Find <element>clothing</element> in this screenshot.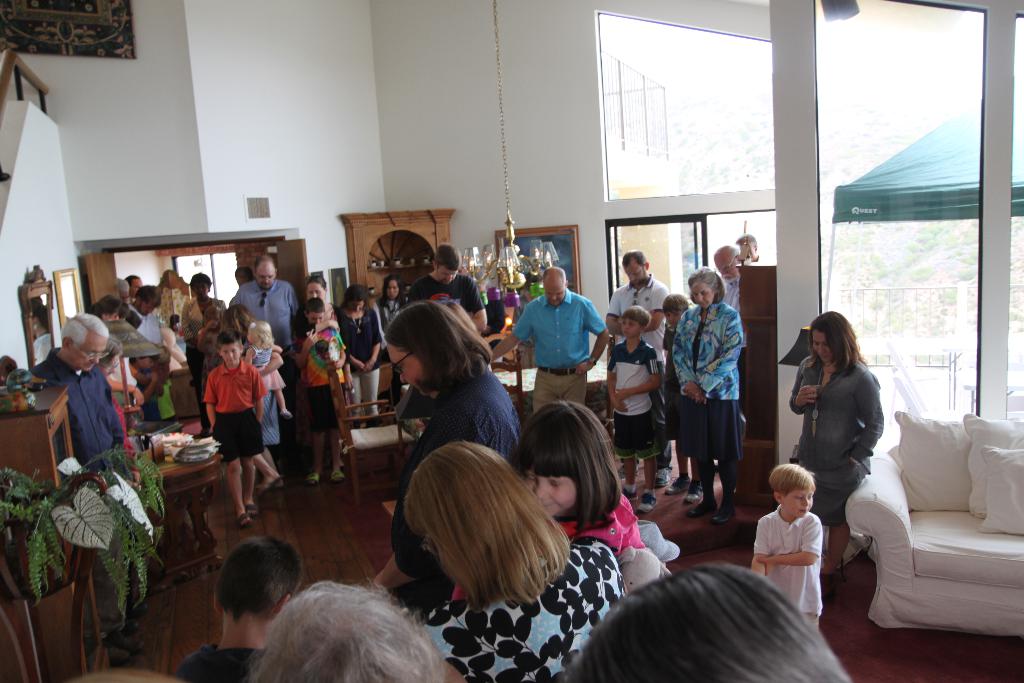
The bounding box for <element>clothing</element> is left=174, top=652, right=271, bottom=680.
